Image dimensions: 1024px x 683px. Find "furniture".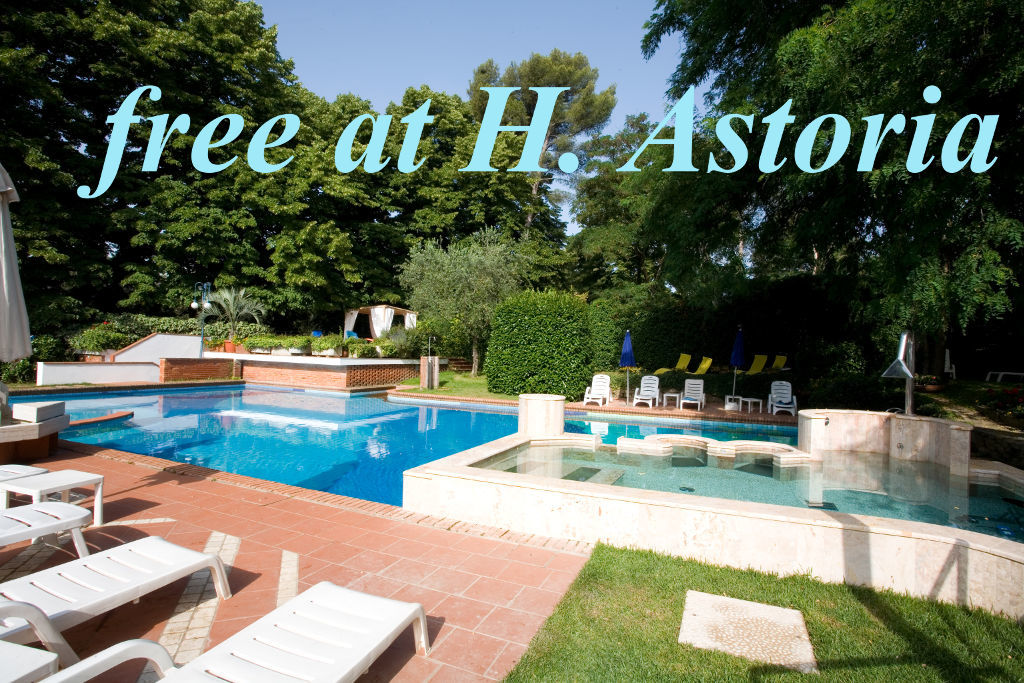
(left=0, top=534, right=232, bottom=682).
